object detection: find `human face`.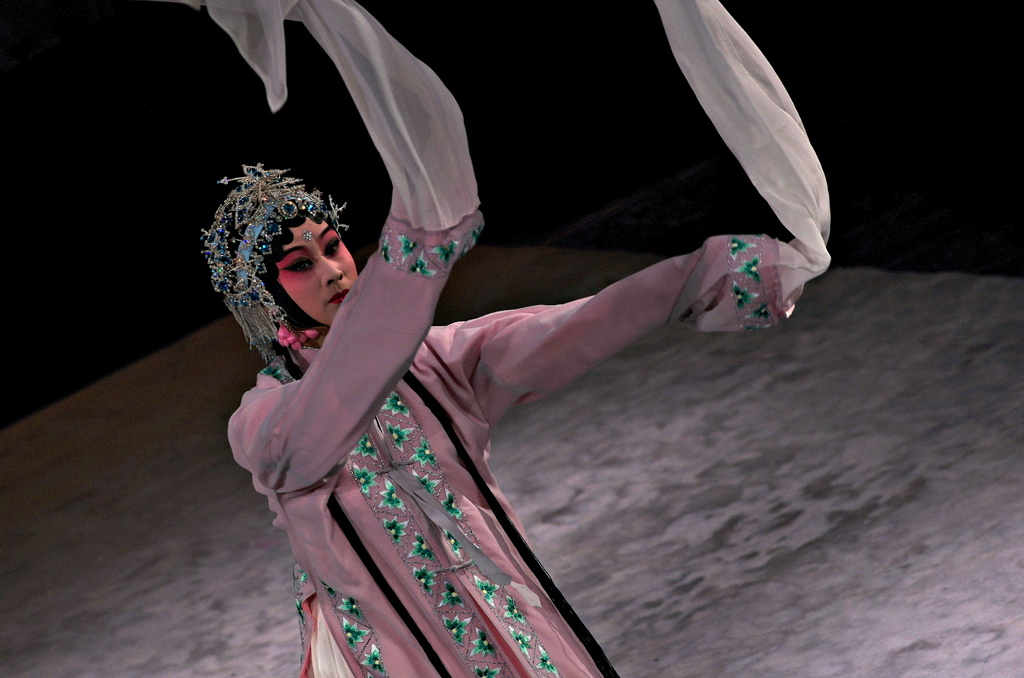
box(273, 214, 362, 328).
